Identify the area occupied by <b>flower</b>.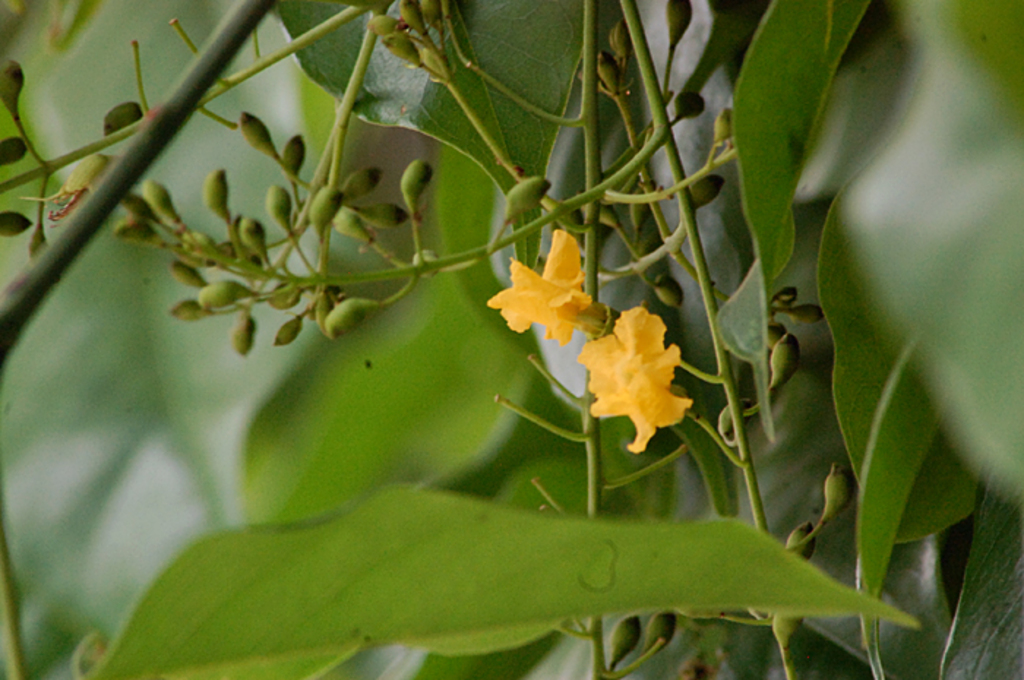
Area: [left=709, top=398, right=736, bottom=445].
